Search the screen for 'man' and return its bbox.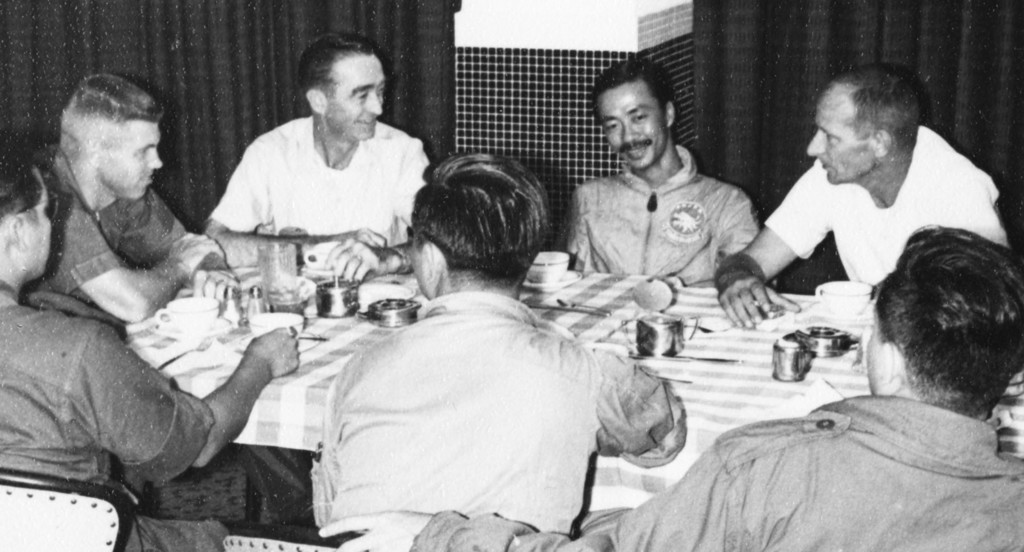
Found: 304 155 686 538.
